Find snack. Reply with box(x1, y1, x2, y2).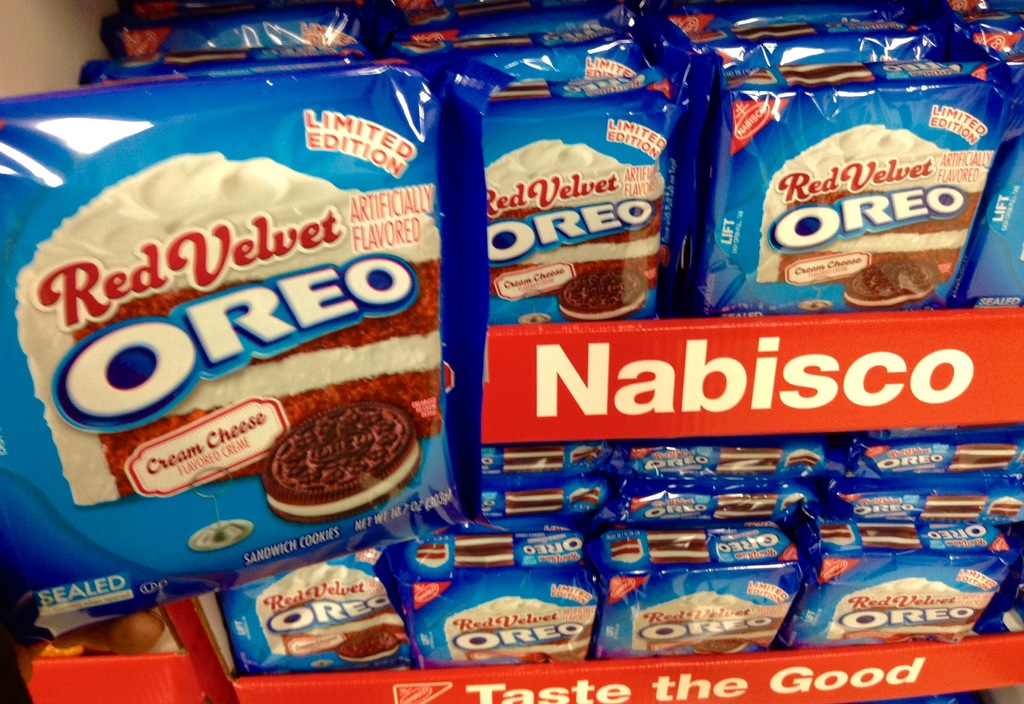
box(926, 490, 985, 523).
